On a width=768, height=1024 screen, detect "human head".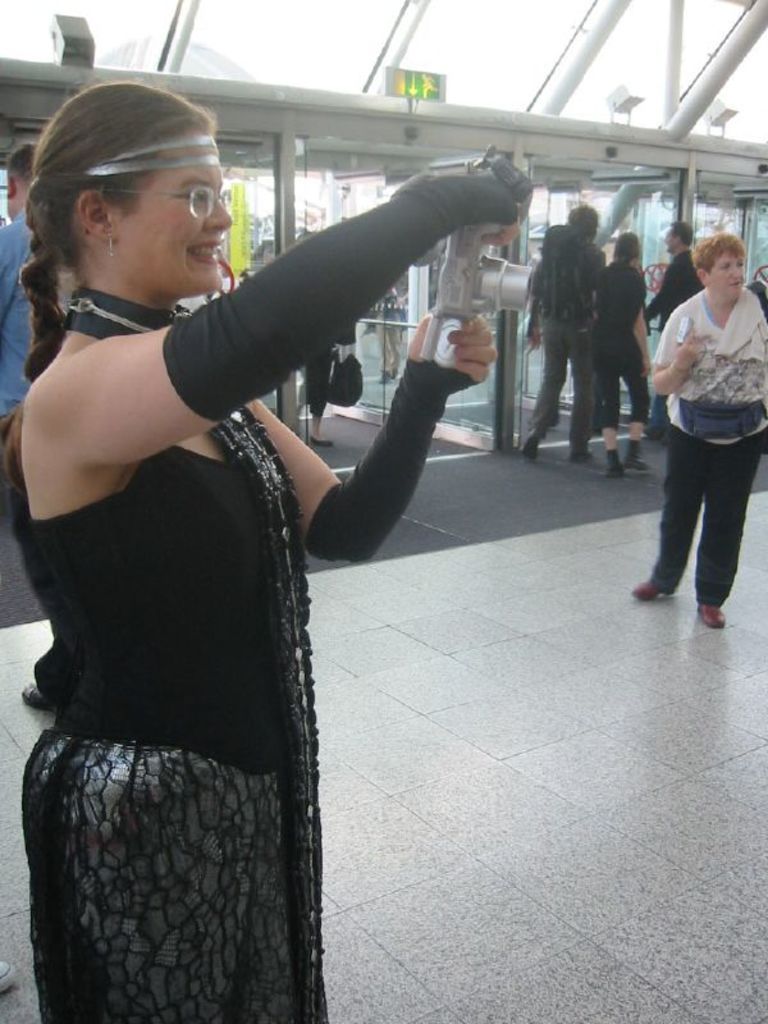
crop(564, 206, 599, 242).
